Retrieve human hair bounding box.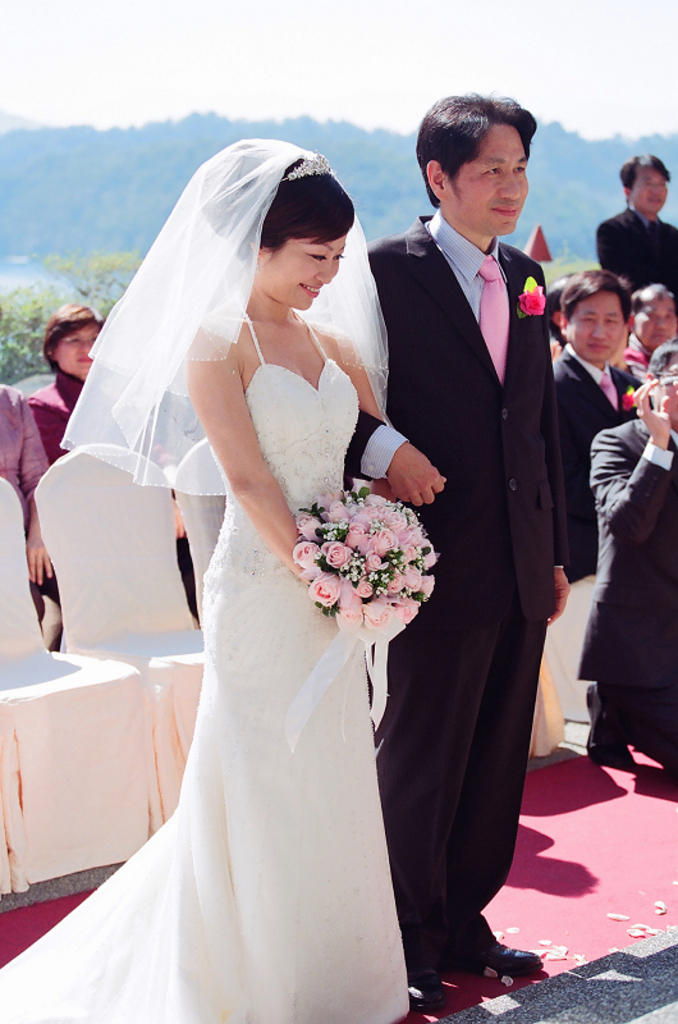
Bounding box: BBox(651, 337, 677, 372).
